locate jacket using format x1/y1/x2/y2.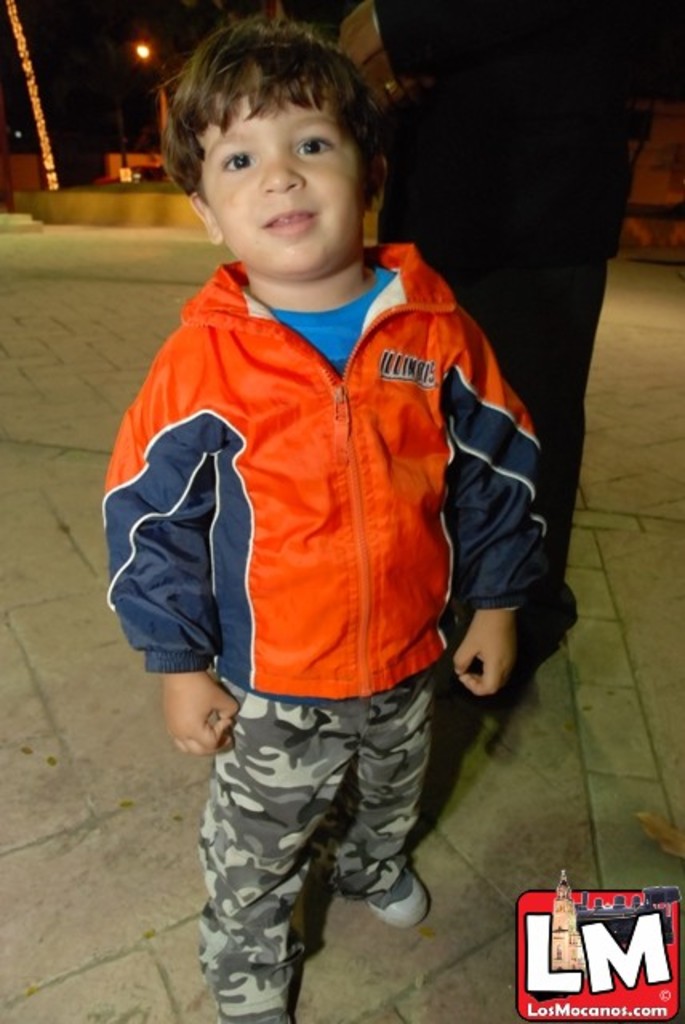
99/162/546/710.
